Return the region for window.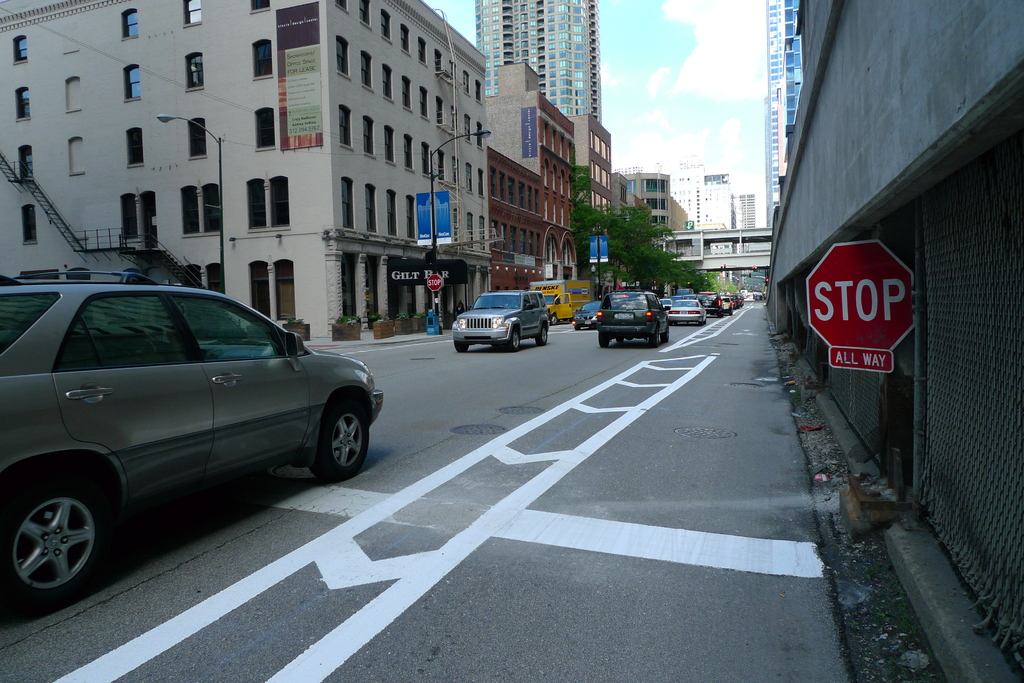
627/182/636/193.
